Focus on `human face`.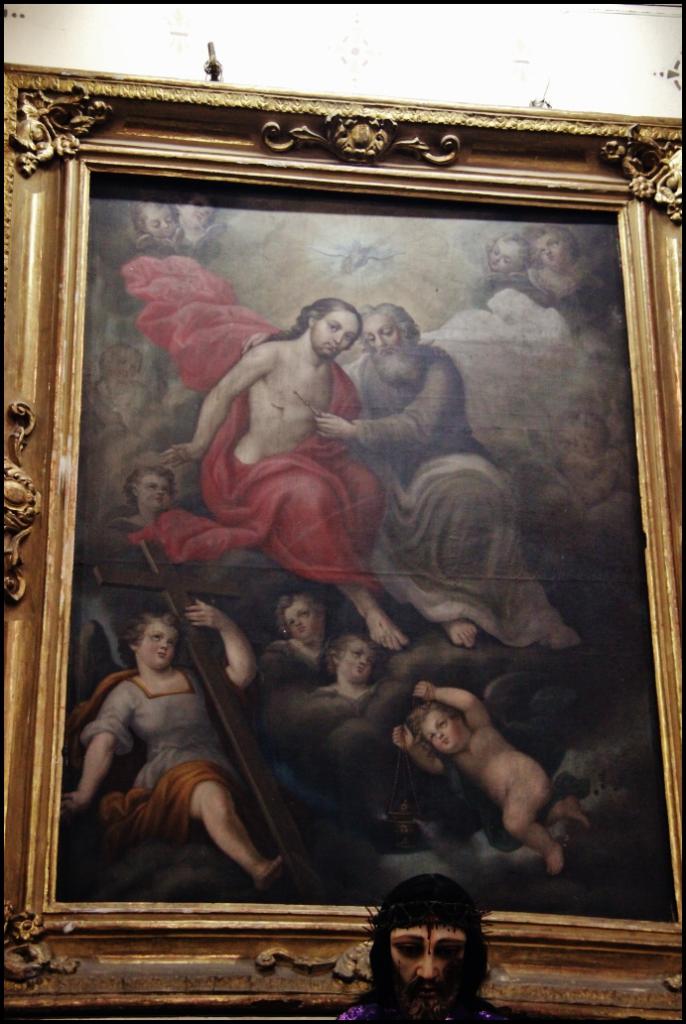
Focused at left=352, top=303, right=415, bottom=391.
